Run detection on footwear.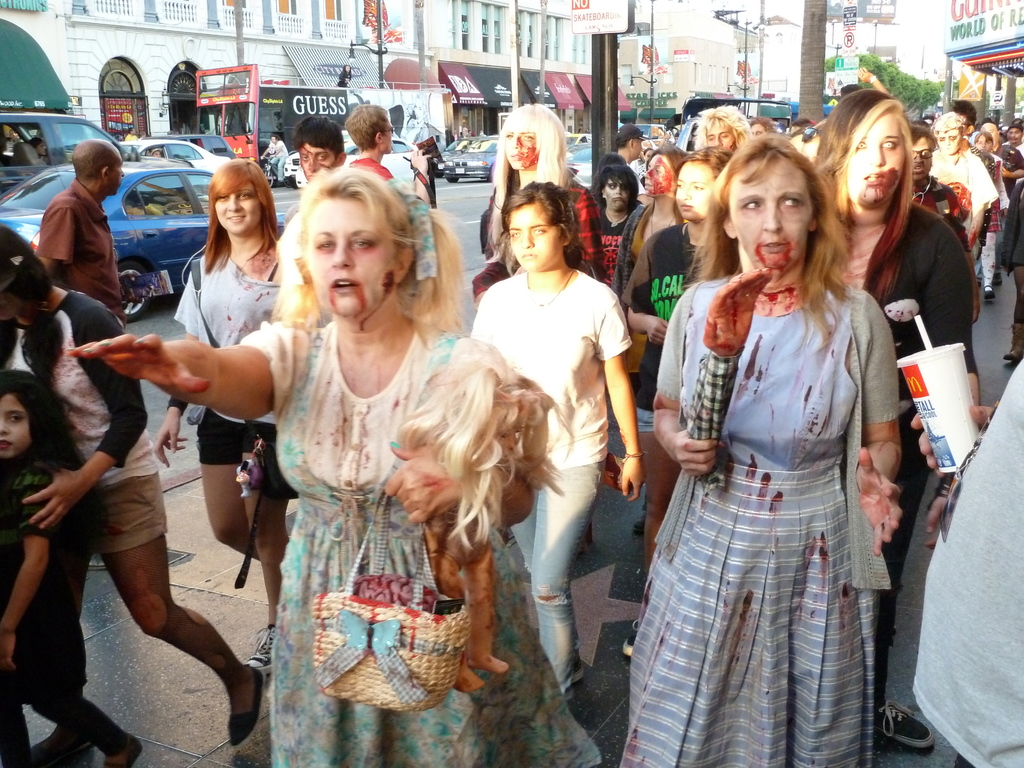
Result: 100 733 146 767.
